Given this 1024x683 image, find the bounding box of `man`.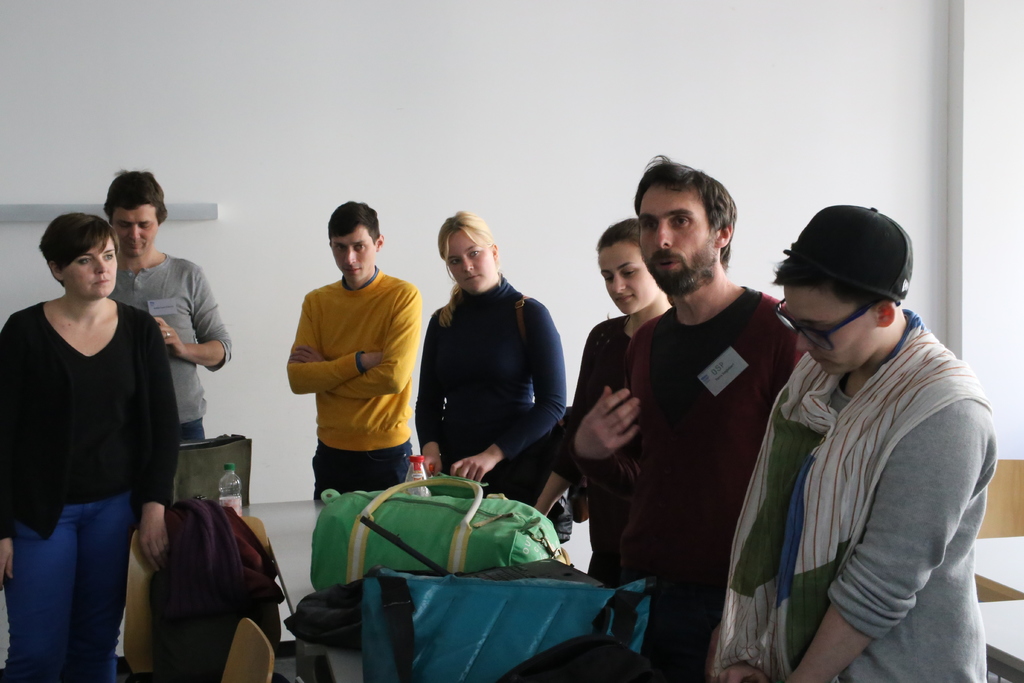
x1=545 y1=151 x2=809 y2=682.
